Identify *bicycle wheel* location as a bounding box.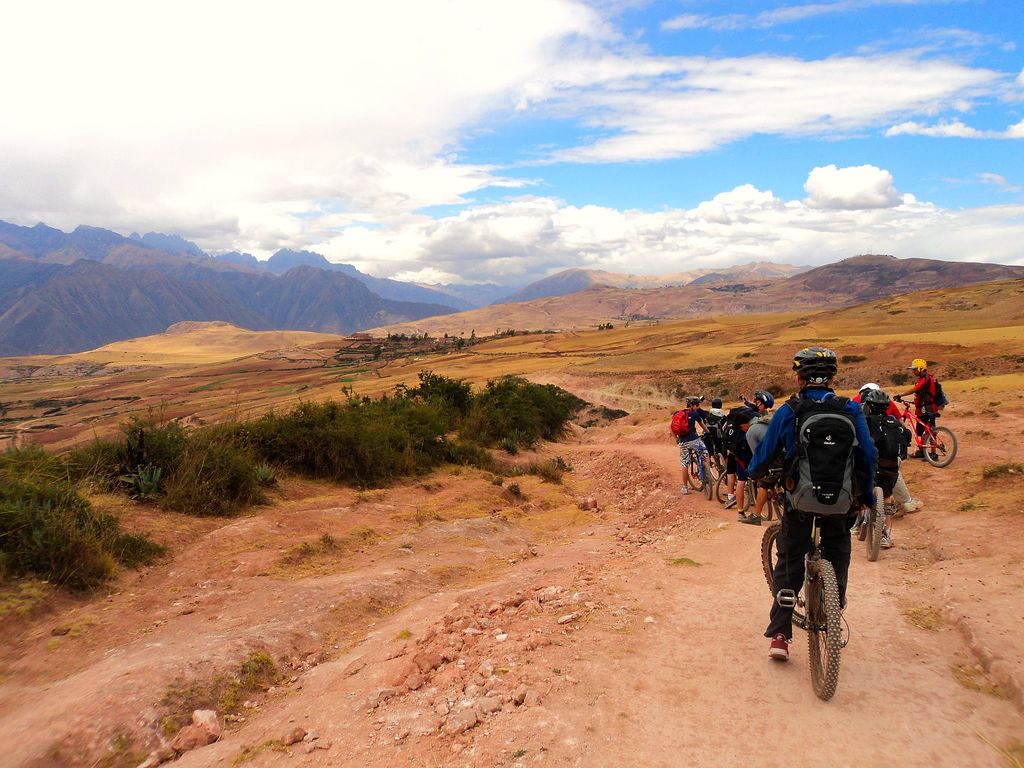
bbox(921, 428, 956, 466).
